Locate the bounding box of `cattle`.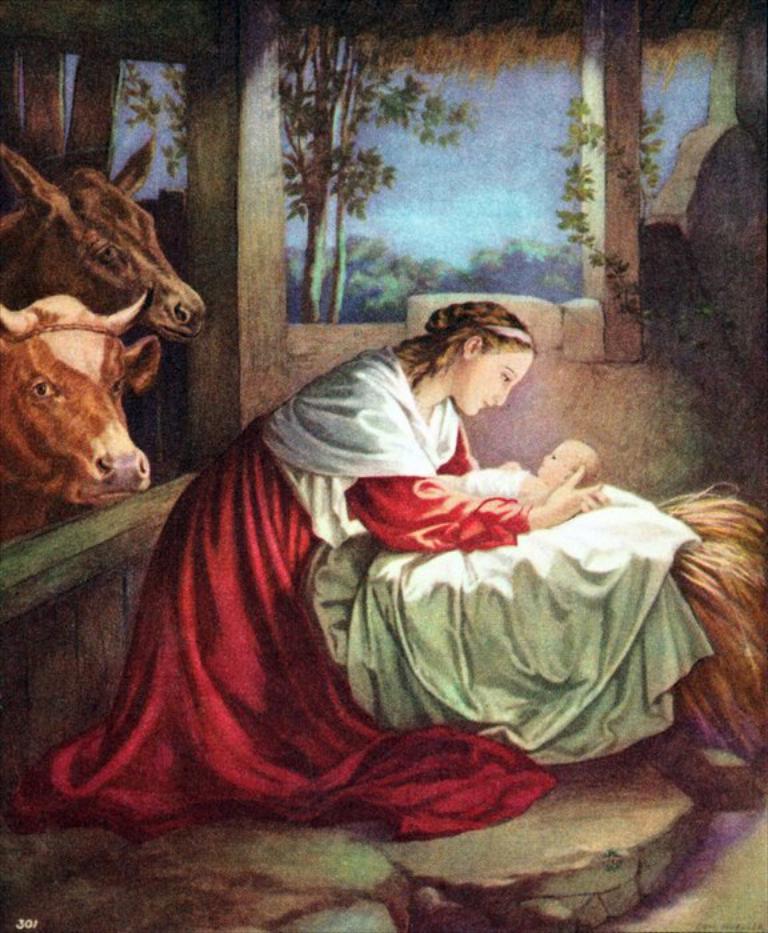
Bounding box: rect(0, 140, 204, 341).
